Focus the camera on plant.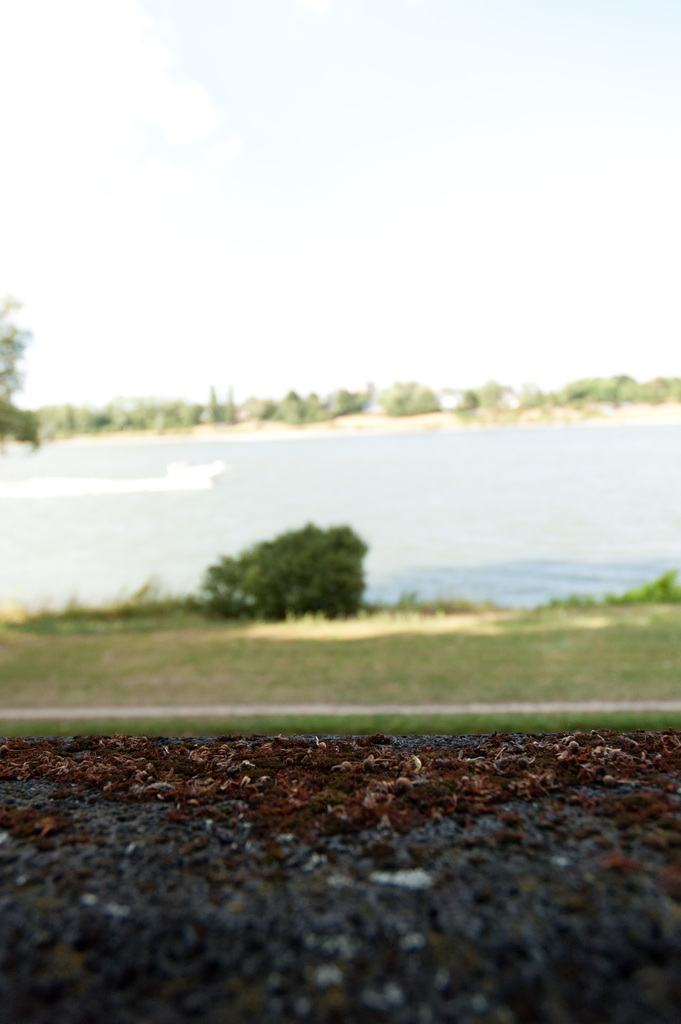
Focus region: 397, 589, 420, 614.
